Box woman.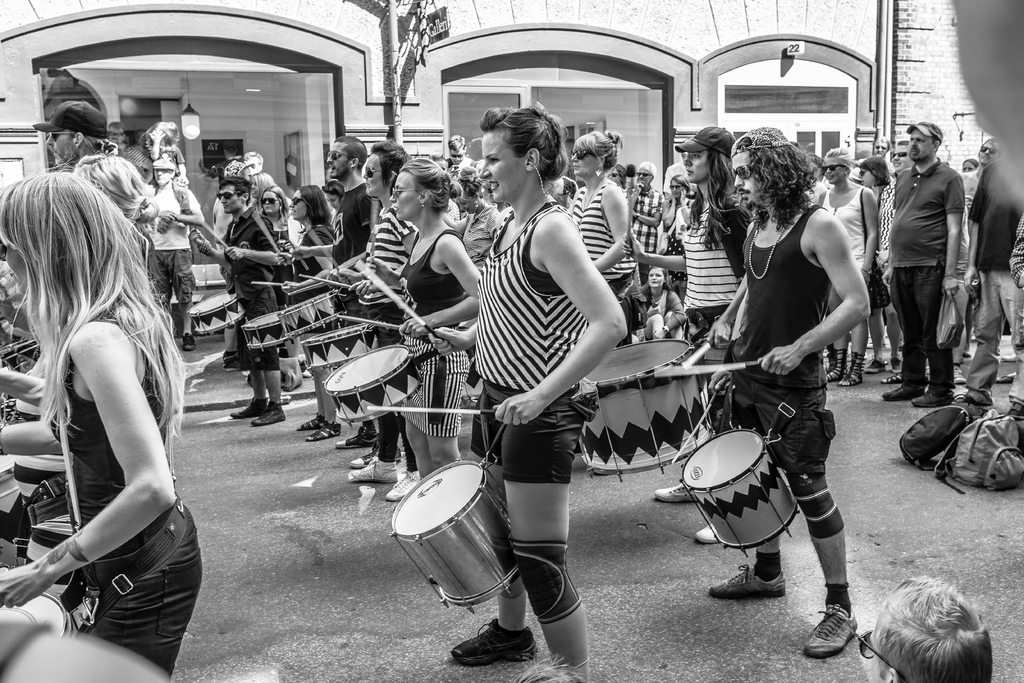
bbox=(364, 160, 482, 587).
